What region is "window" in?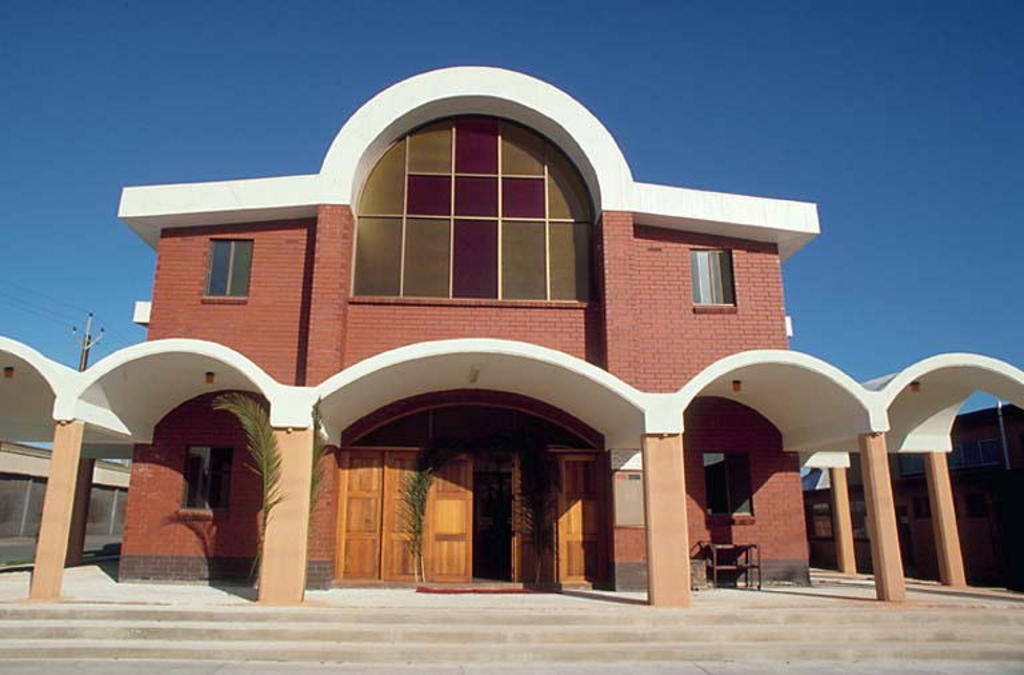
locate(685, 245, 736, 312).
